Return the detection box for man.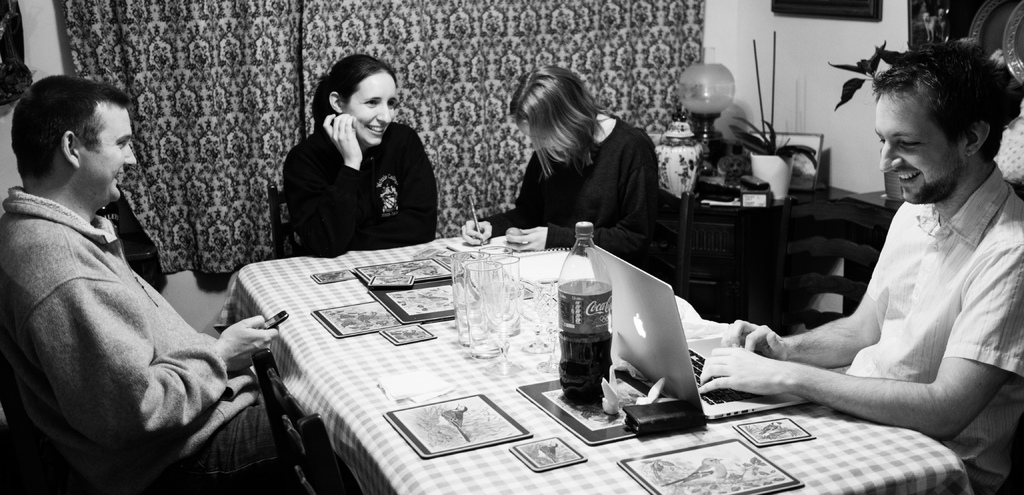
bbox(0, 74, 289, 494).
